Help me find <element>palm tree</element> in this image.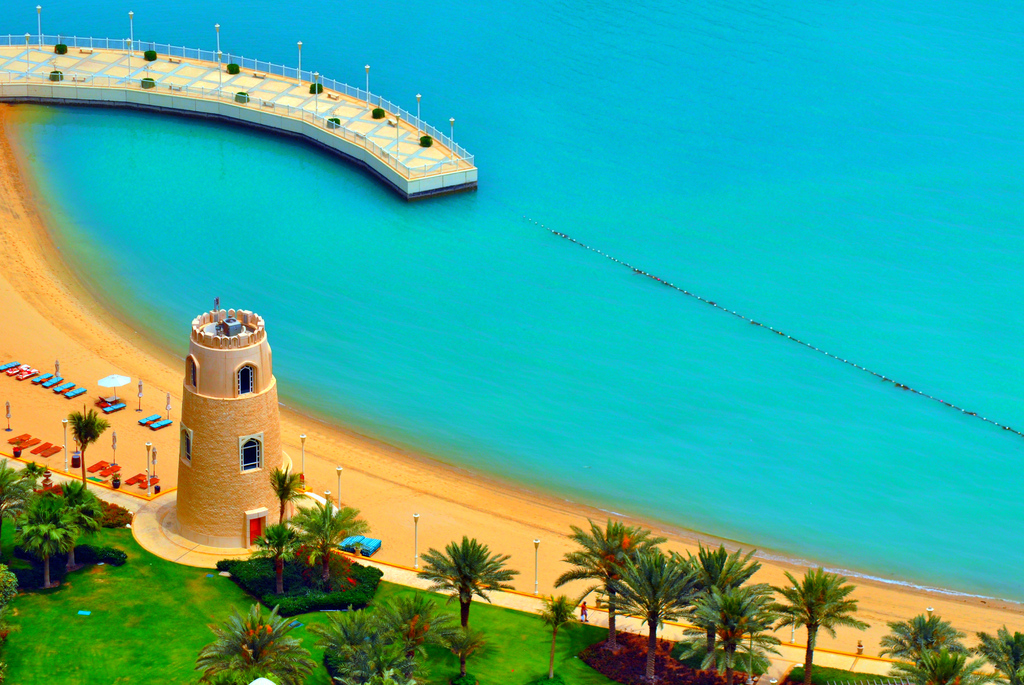
Found it: BBox(872, 612, 974, 658).
